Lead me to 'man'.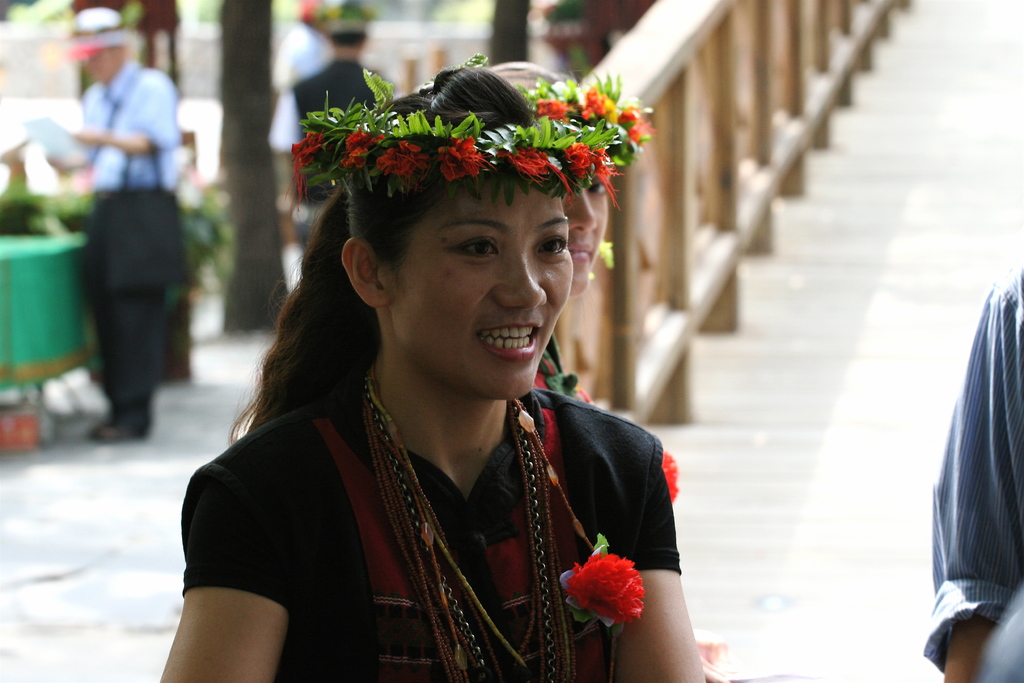
Lead to 41,10,186,450.
